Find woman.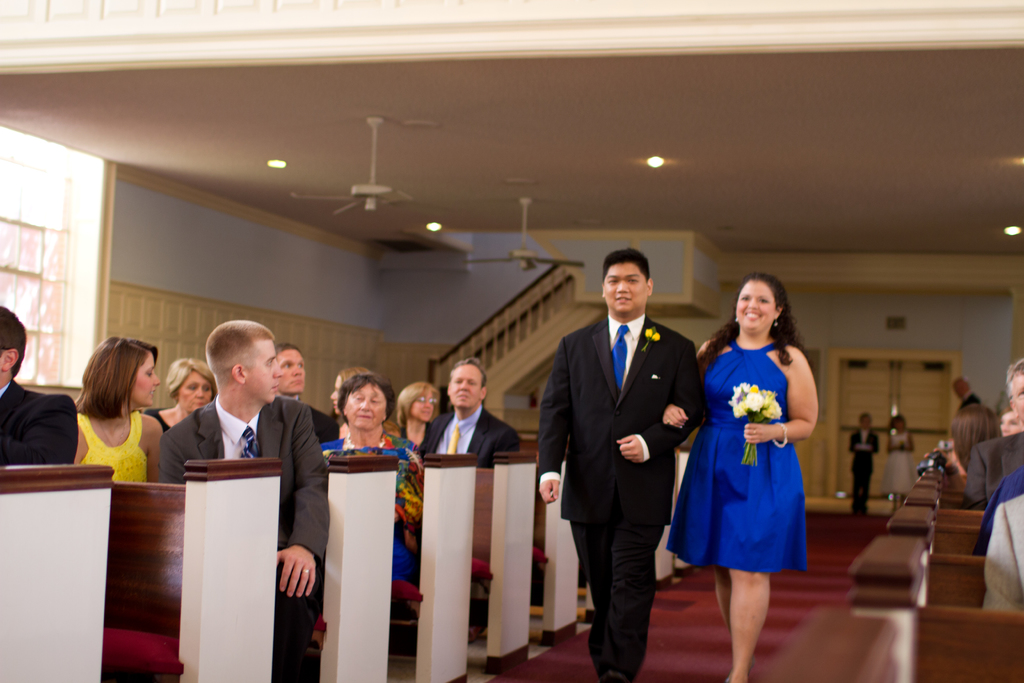
box=[70, 329, 172, 489].
